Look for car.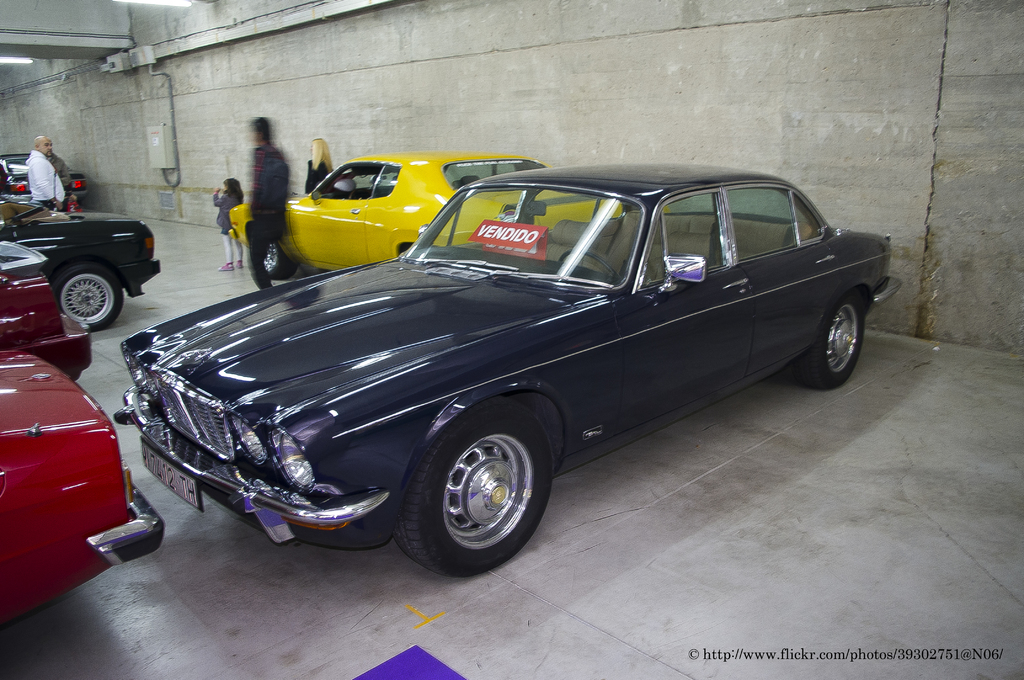
Found: bbox=[0, 197, 161, 332].
